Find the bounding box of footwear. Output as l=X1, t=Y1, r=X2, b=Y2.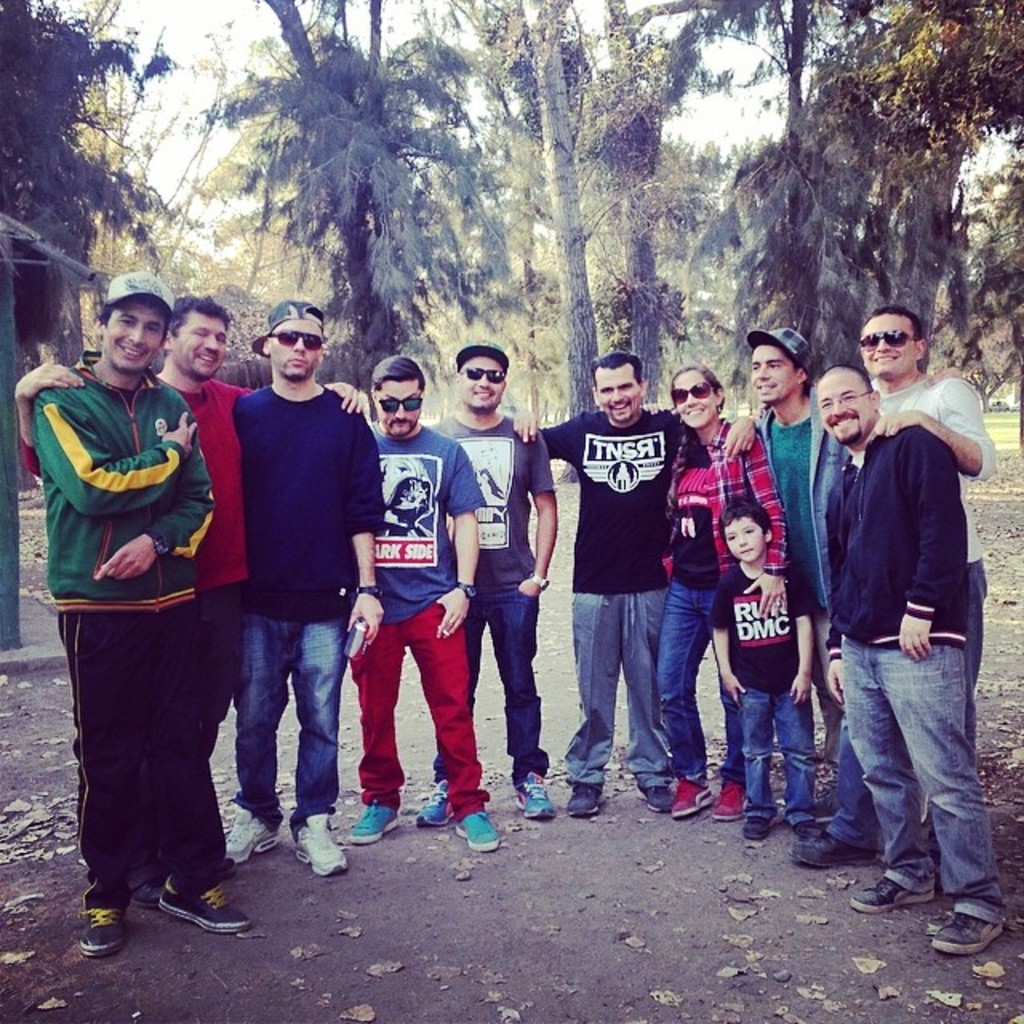
l=426, t=768, r=458, b=834.
